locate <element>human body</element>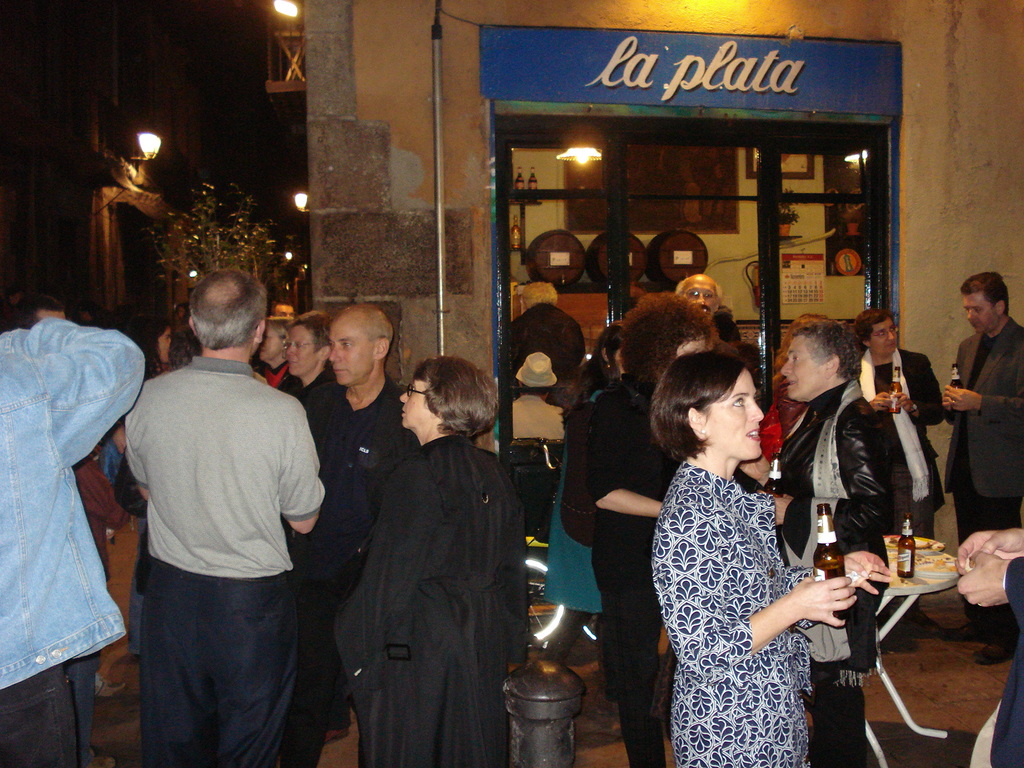
crop(0, 311, 148, 767)
